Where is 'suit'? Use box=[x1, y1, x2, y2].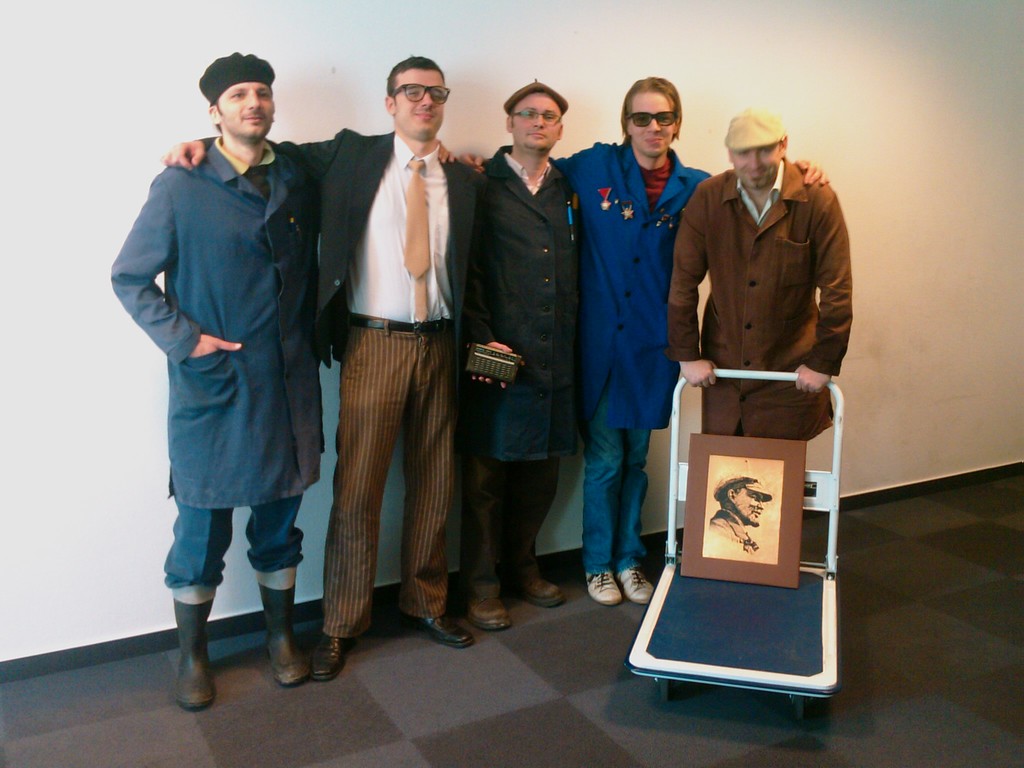
box=[198, 127, 484, 641].
